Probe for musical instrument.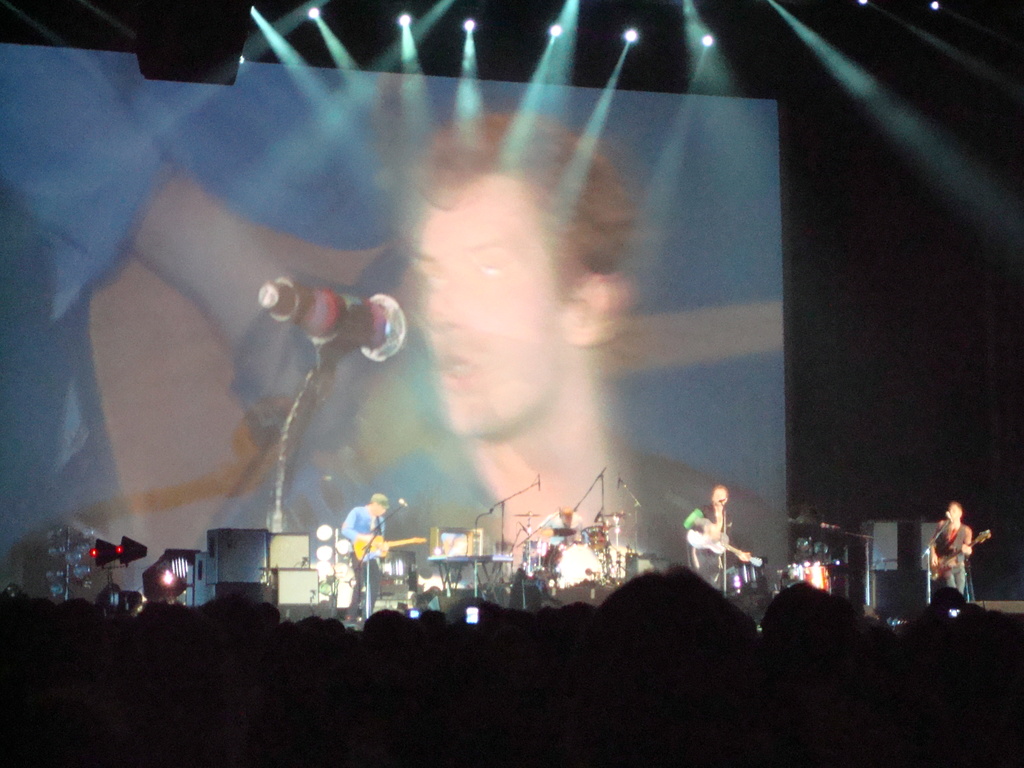
Probe result: (left=427, top=546, right=513, bottom=599).
